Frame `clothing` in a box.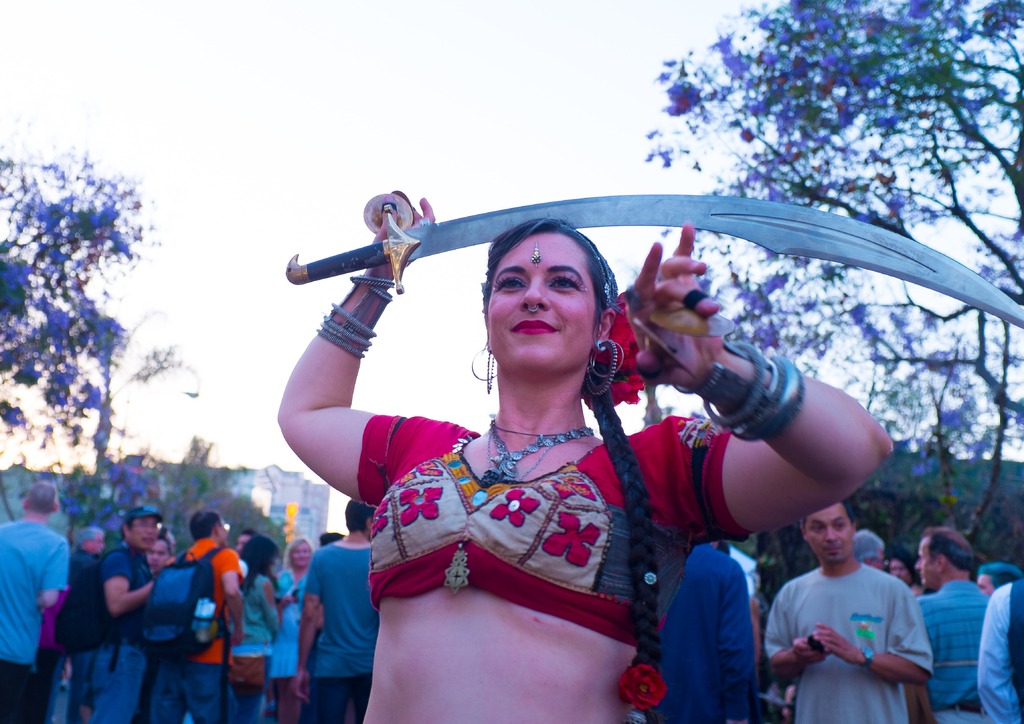
290,533,374,723.
